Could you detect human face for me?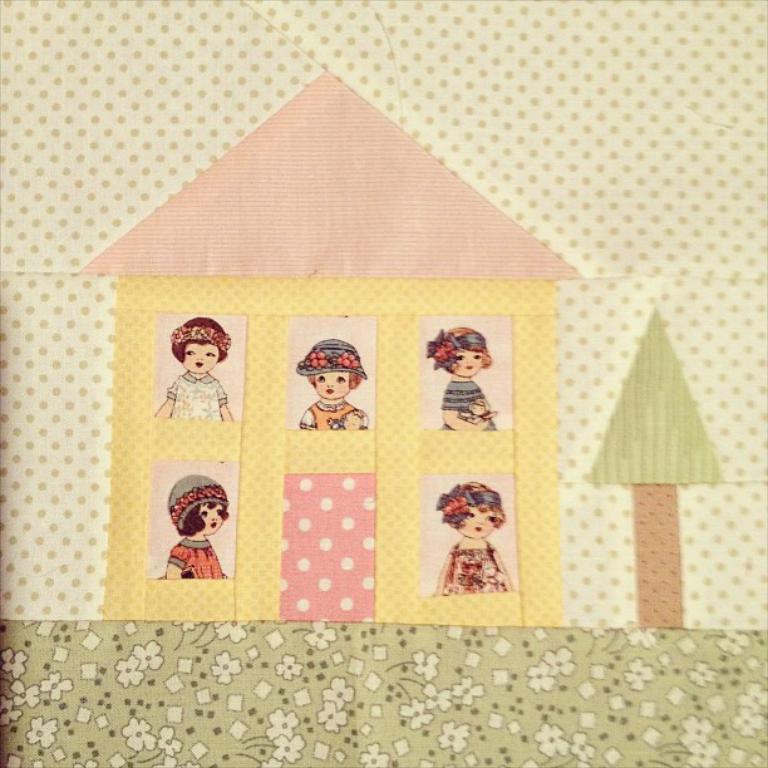
Detection result: [314,370,349,400].
